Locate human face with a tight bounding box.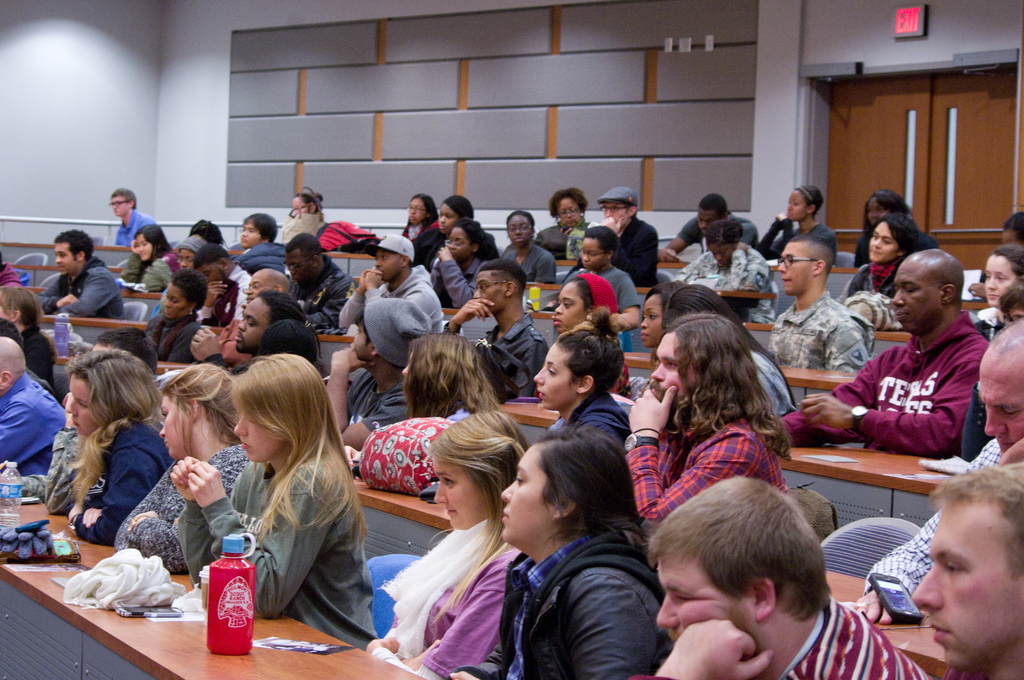
<box>604,206,629,224</box>.
